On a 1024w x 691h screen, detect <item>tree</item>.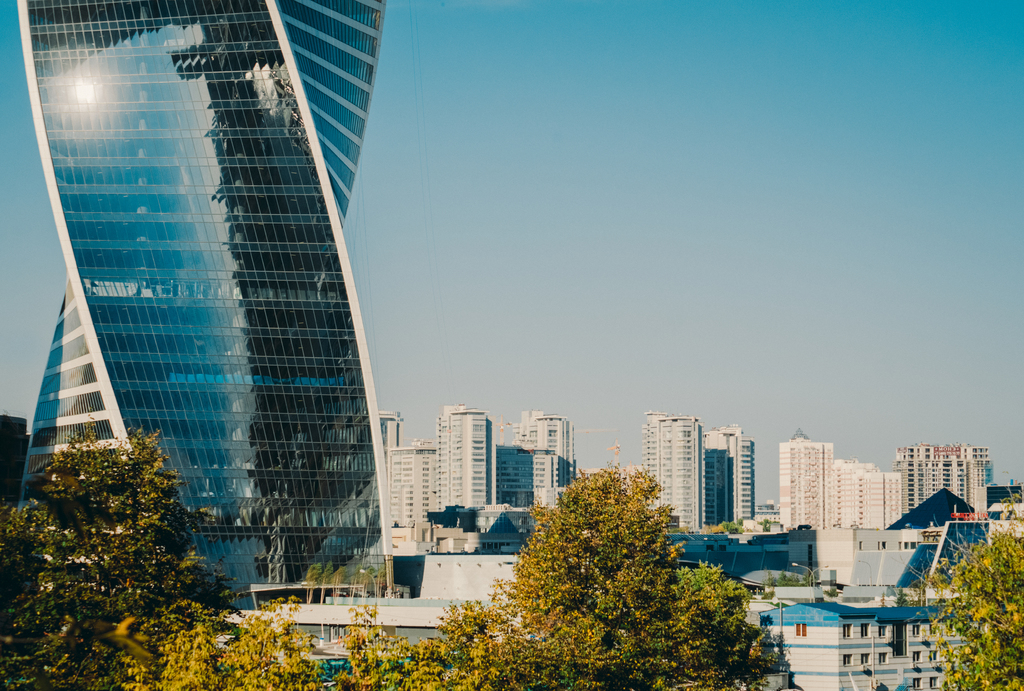
bbox(474, 457, 783, 681).
